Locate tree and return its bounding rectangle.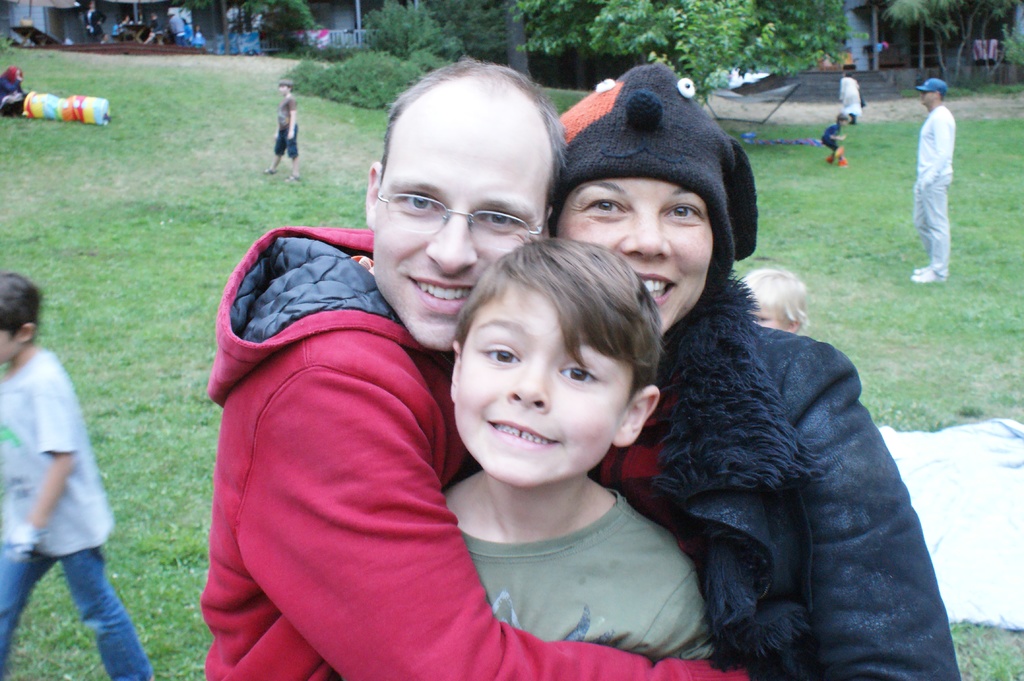
429 0 586 77.
